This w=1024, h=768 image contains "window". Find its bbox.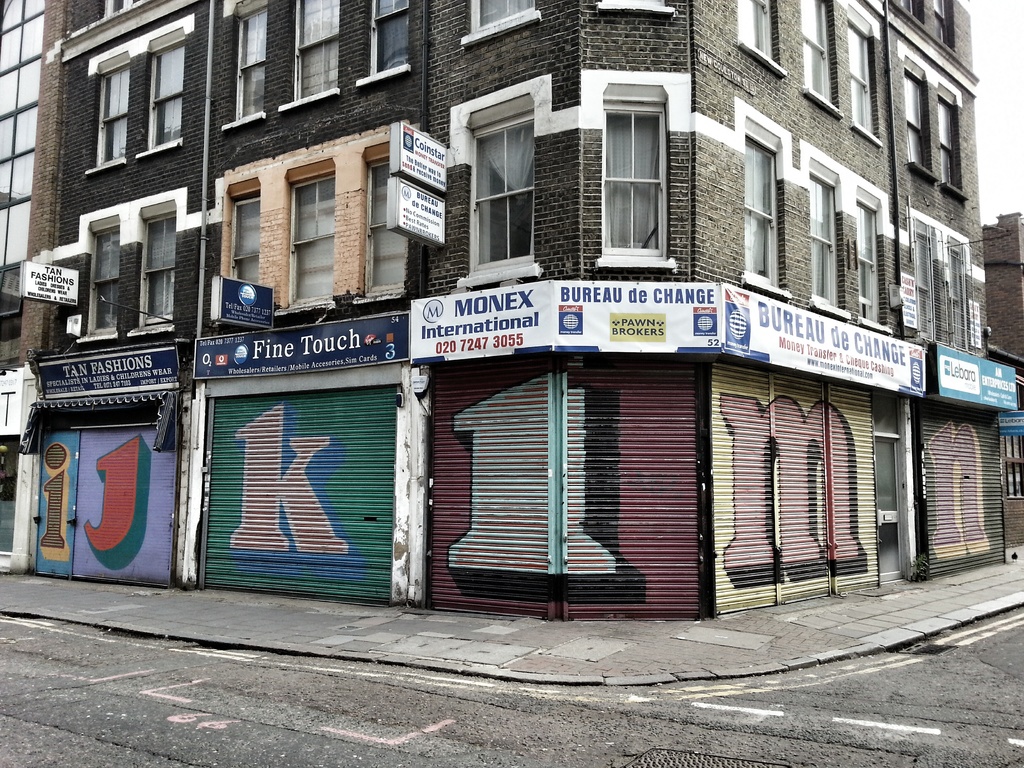
locate(236, 184, 260, 284).
